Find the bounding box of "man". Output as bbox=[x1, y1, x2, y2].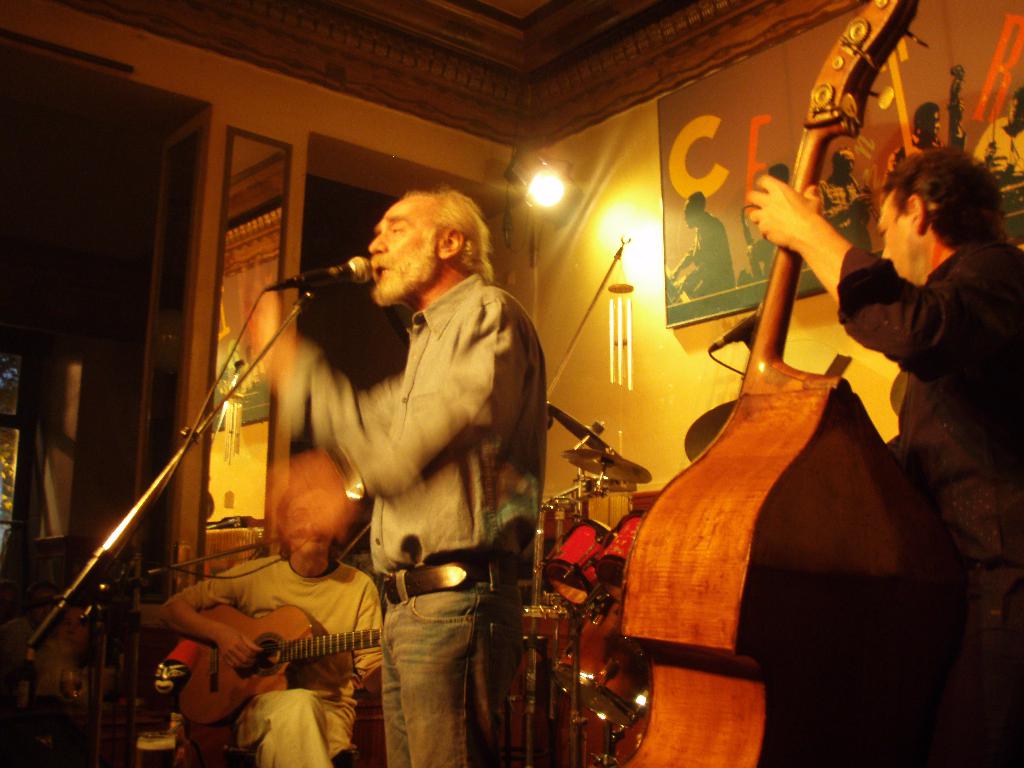
bbox=[678, 190, 731, 298].
